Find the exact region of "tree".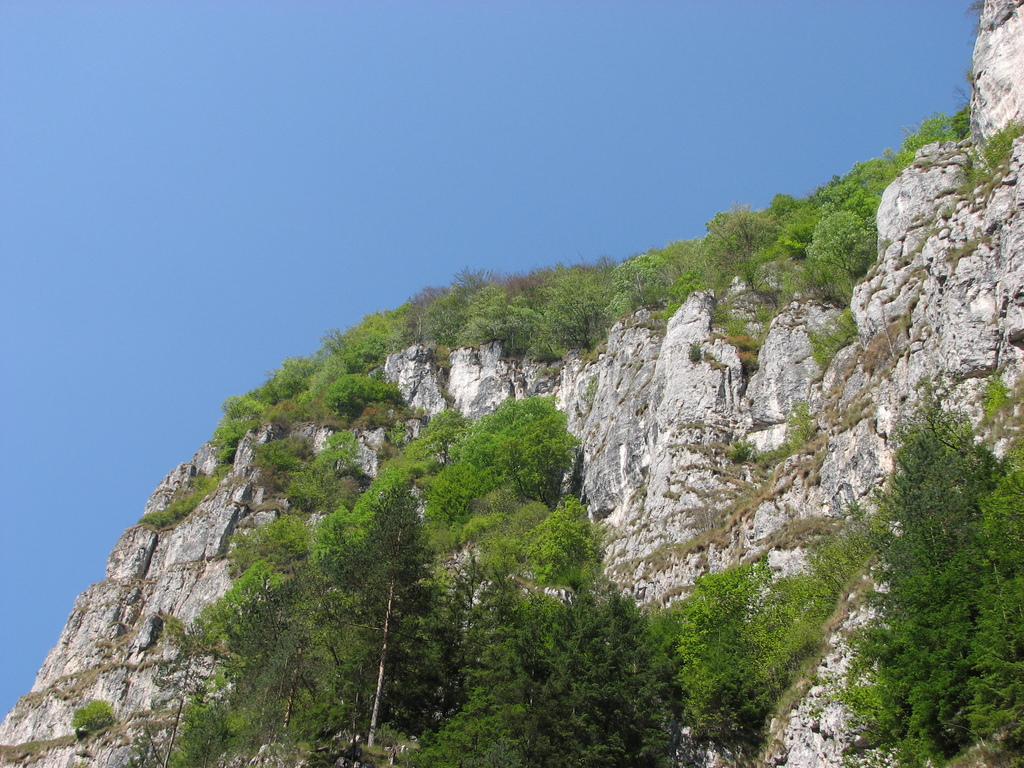
Exact region: x1=68 y1=695 x2=108 y2=730.
